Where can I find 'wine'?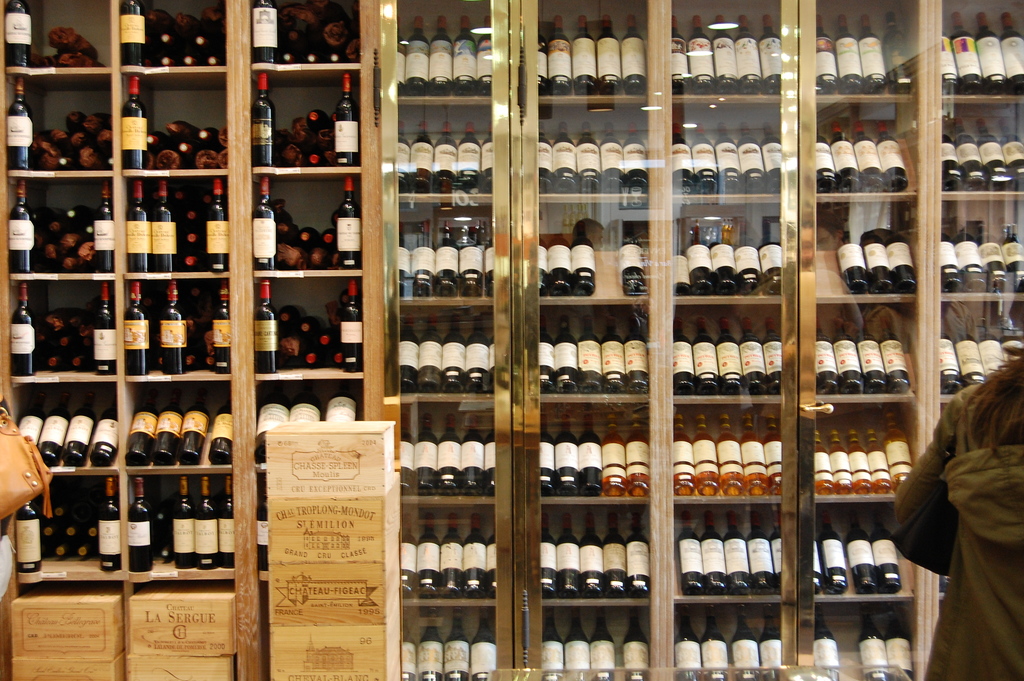
You can find it at {"x1": 395, "y1": 15, "x2": 406, "y2": 94}.
